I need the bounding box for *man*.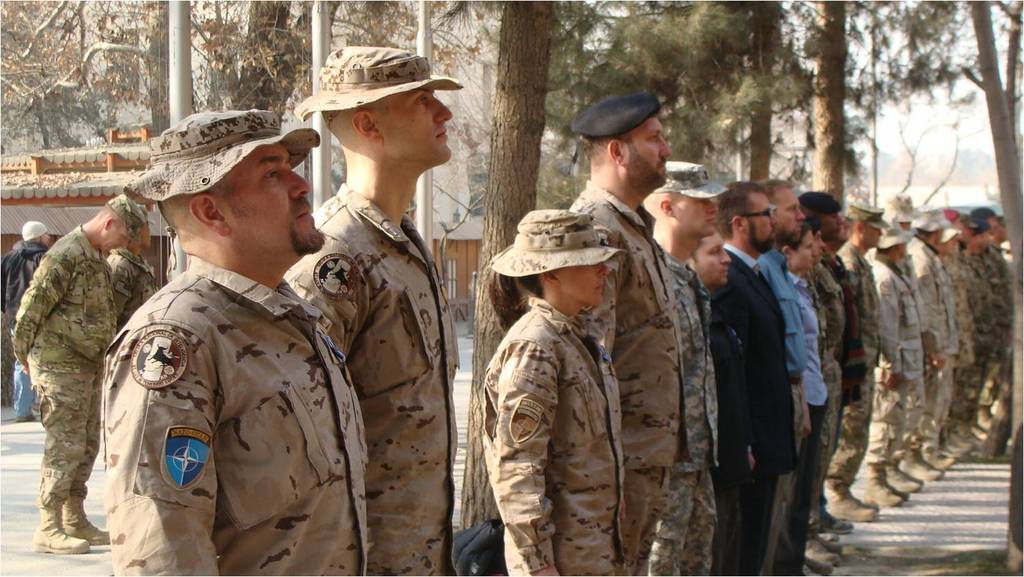
Here it is: pyautogui.locateOnScreen(0, 218, 74, 445).
